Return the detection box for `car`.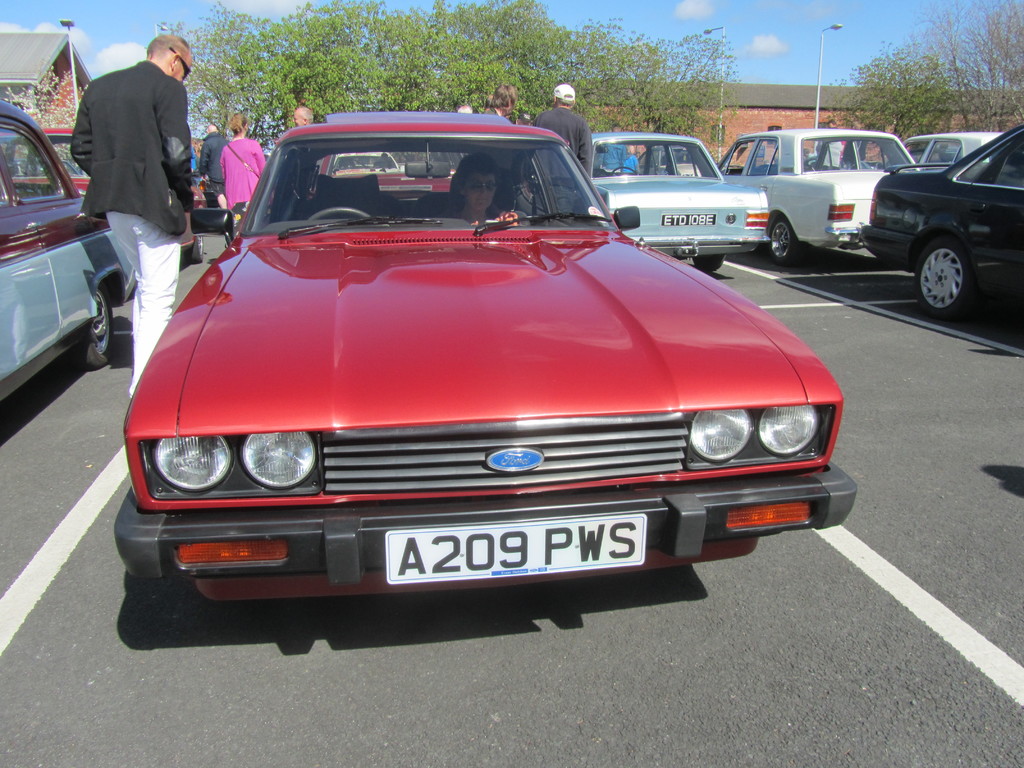
x1=117 y1=100 x2=867 y2=600.
